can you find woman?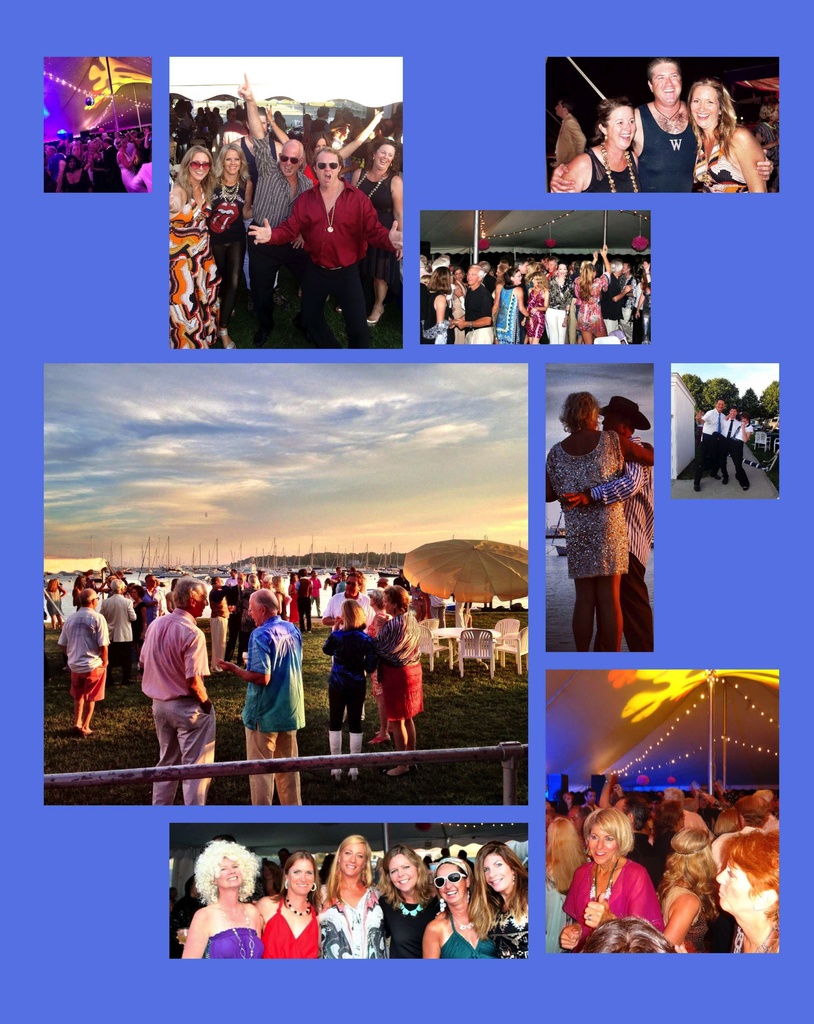
Yes, bounding box: [361,585,425,764].
